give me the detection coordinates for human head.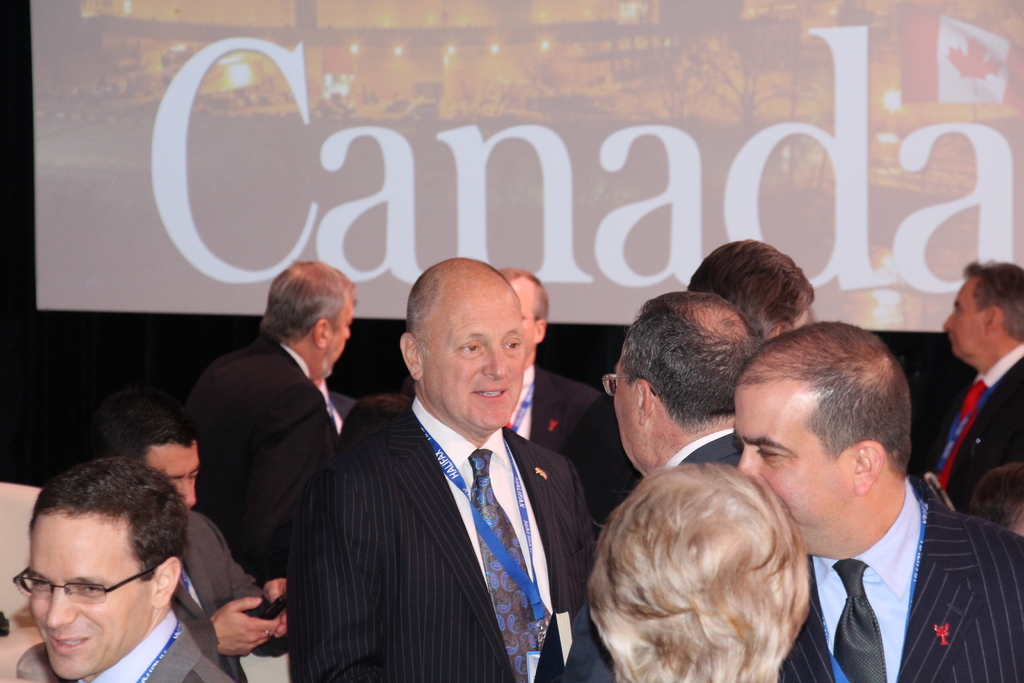
[396,261,545,424].
